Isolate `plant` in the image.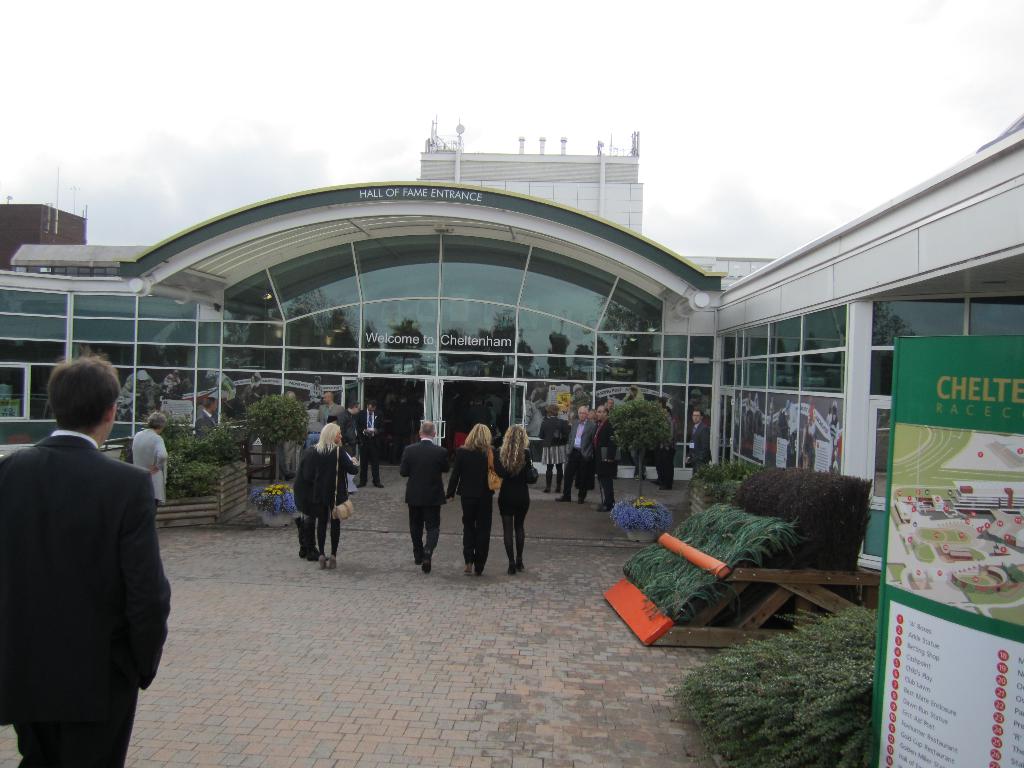
Isolated region: Rect(250, 479, 303, 516).
